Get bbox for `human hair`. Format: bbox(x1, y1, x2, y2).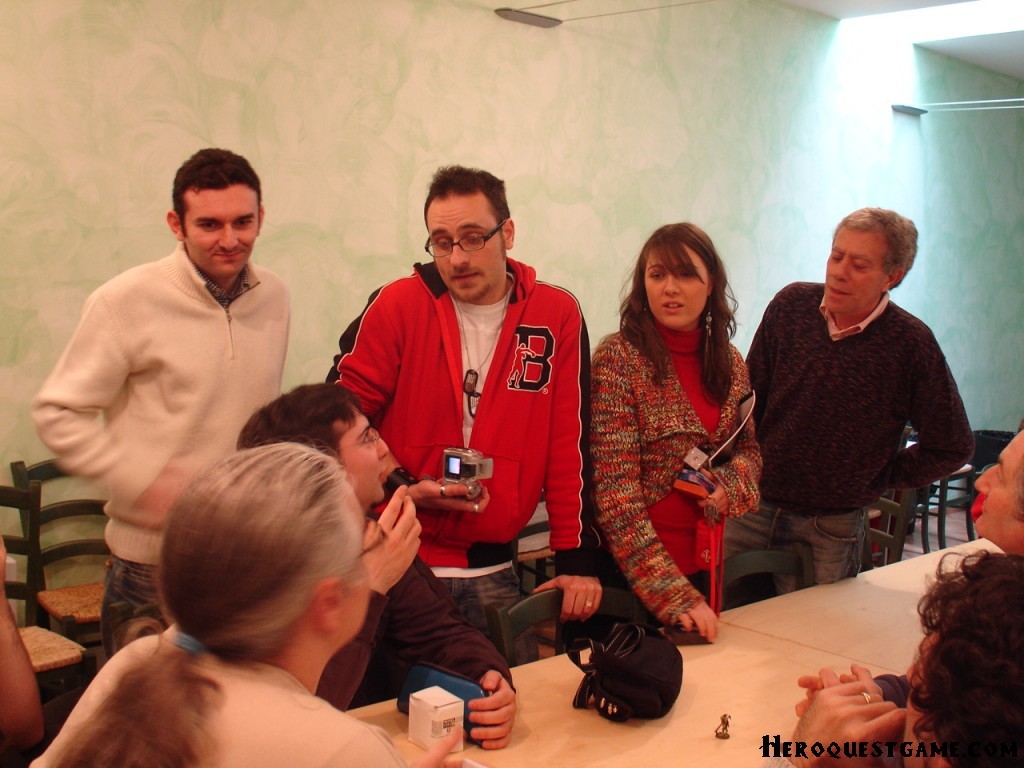
bbox(827, 203, 920, 291).
